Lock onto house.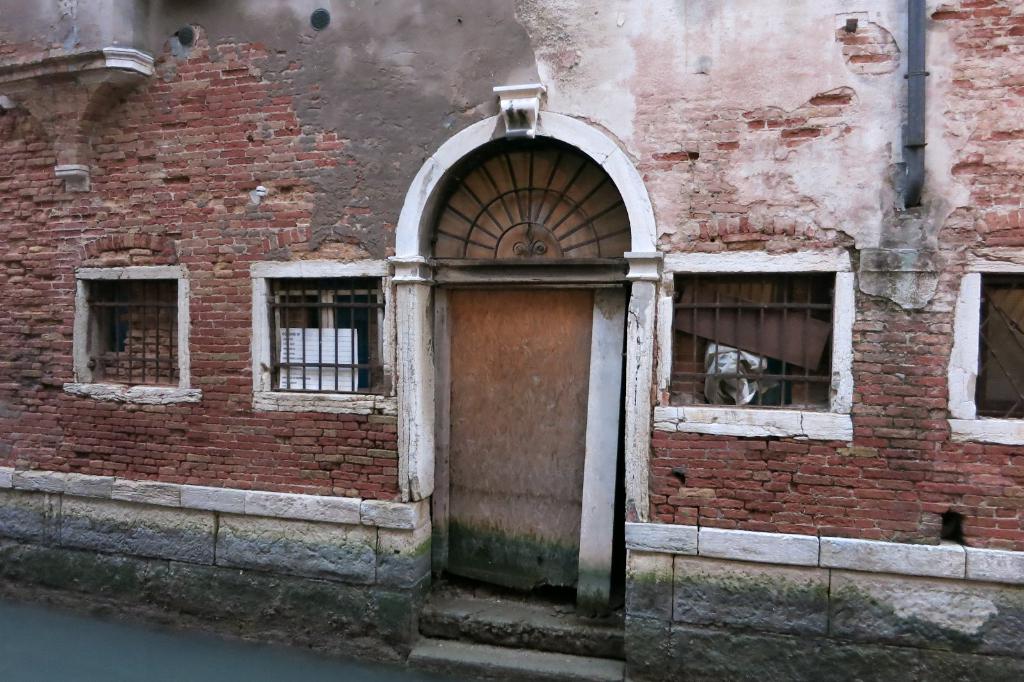
Locked: (0,0,1023,681).
